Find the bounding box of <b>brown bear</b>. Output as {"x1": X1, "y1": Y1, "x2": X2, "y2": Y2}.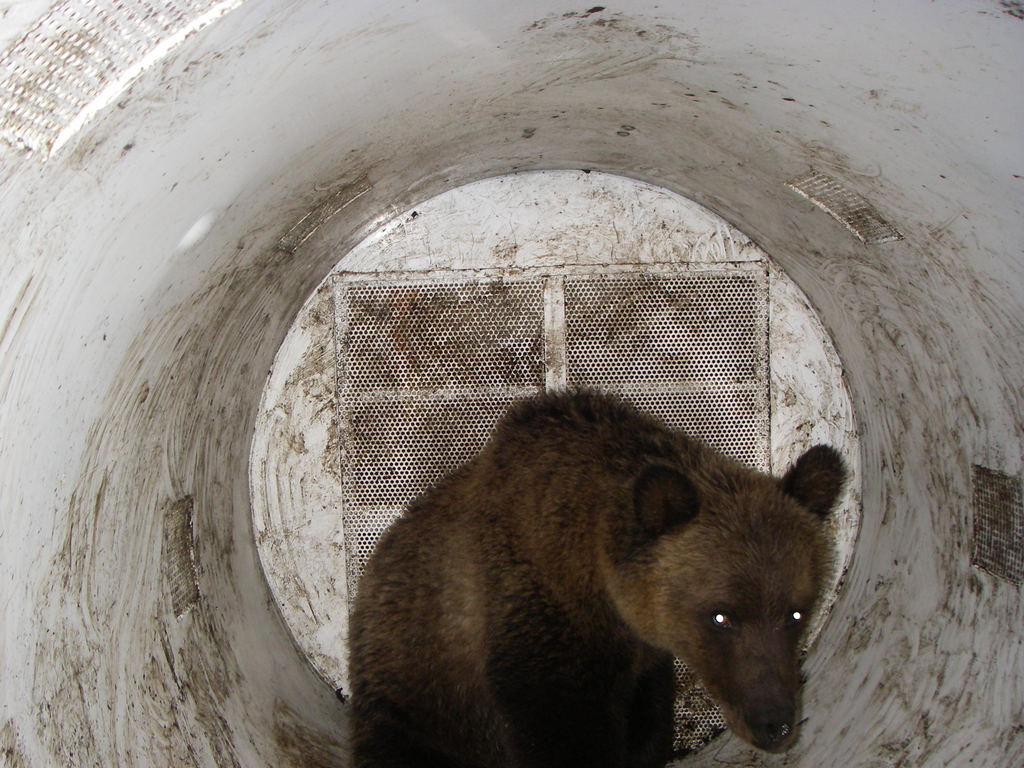
{"x1": 349, "y1": 381, "x2": 856, "y2": 767}.
